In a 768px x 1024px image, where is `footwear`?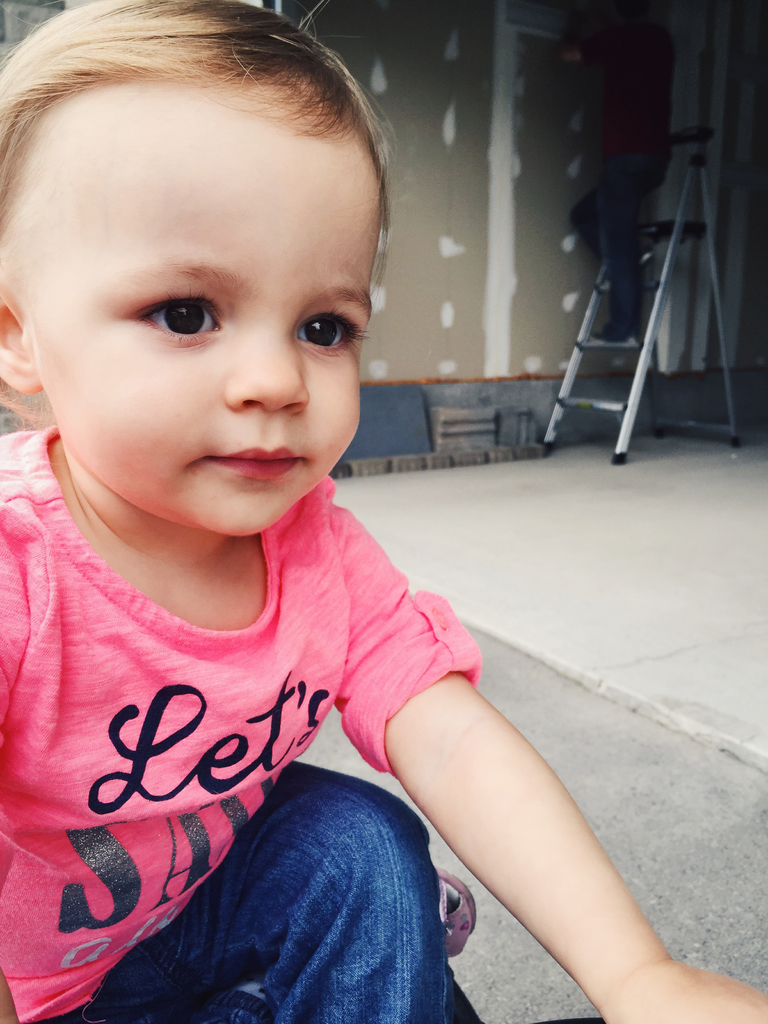
locate(439, 874, 478, 957).
